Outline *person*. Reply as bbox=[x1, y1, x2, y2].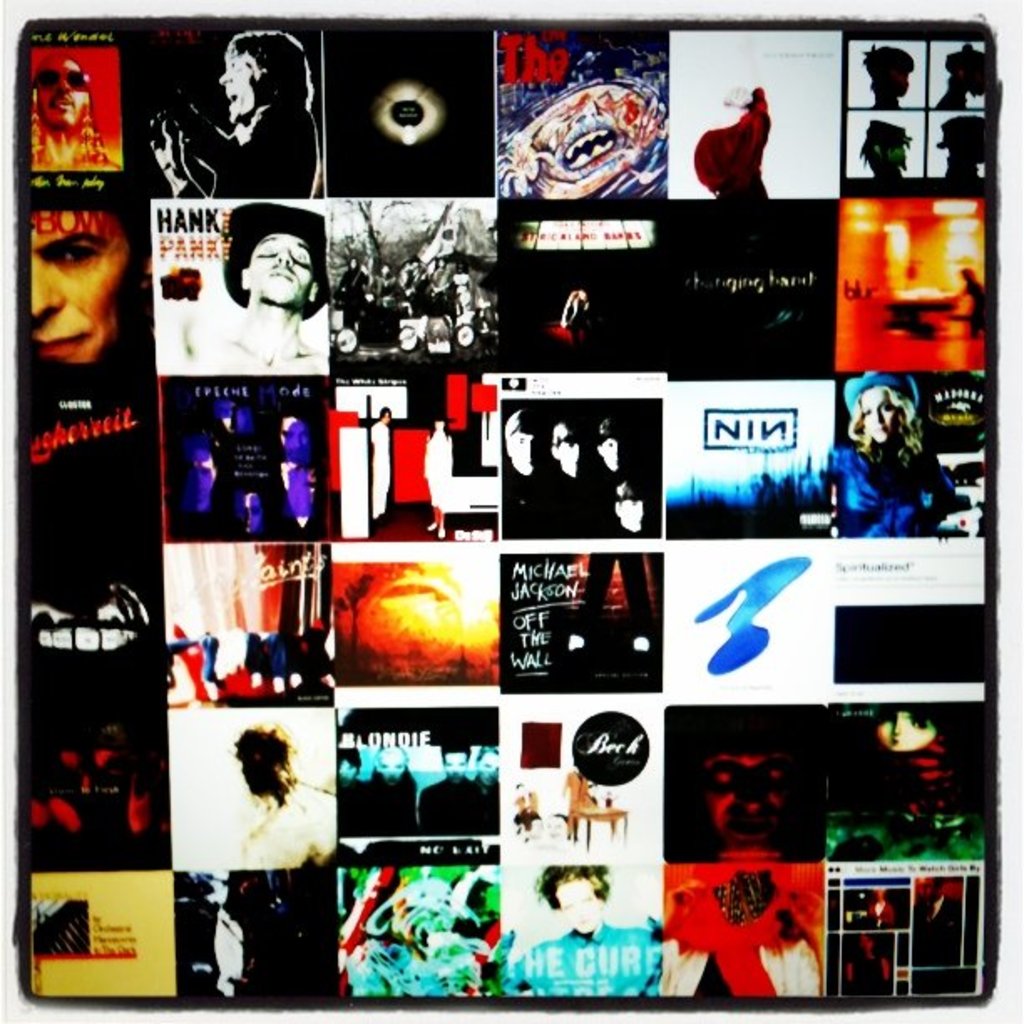
bbox=[614, 490, 658, 539].
